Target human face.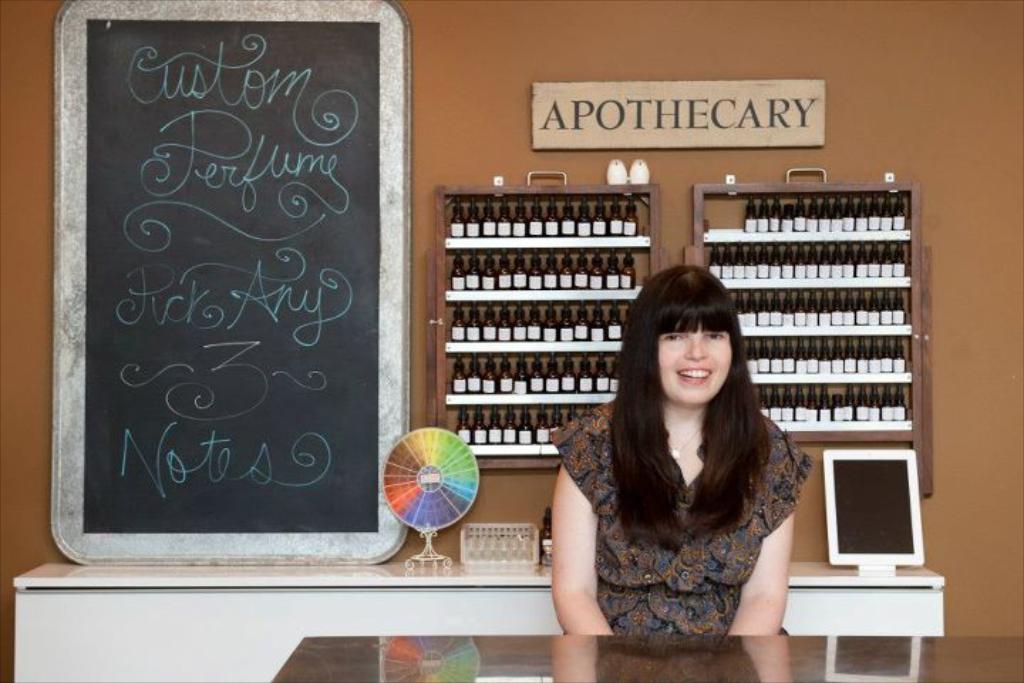
Target region: bbox=[654, 329, 731, 401].
